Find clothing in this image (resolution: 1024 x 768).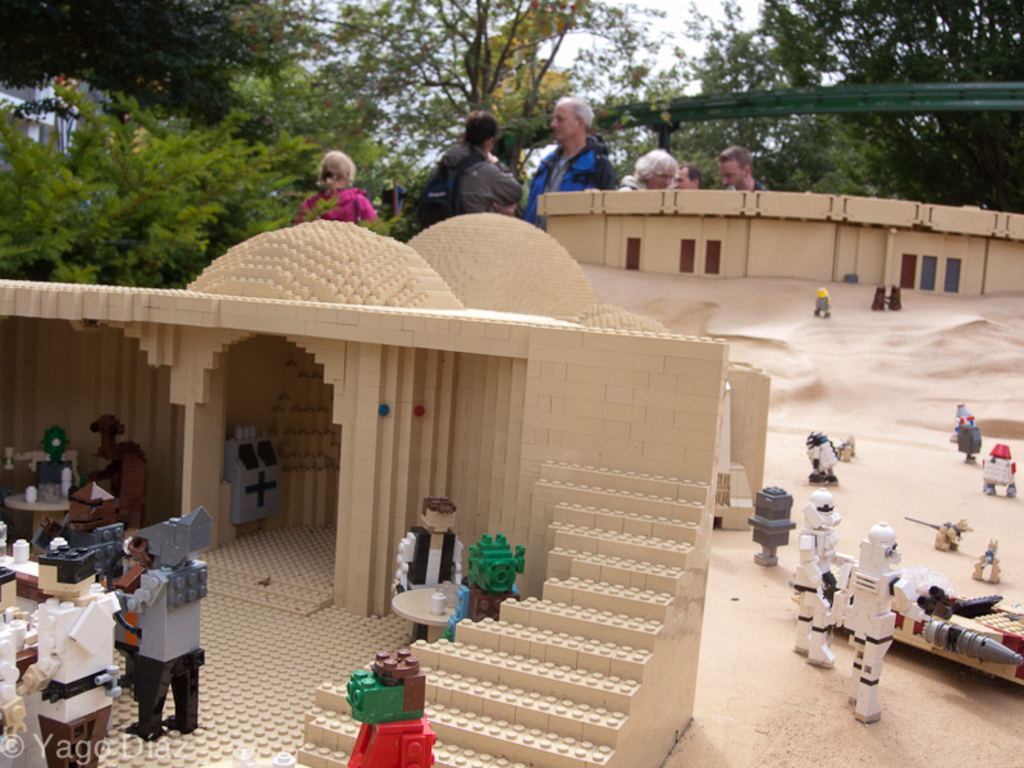
{"x1": 421, "y1": 142, "x2": 530, "y2": 214}.
